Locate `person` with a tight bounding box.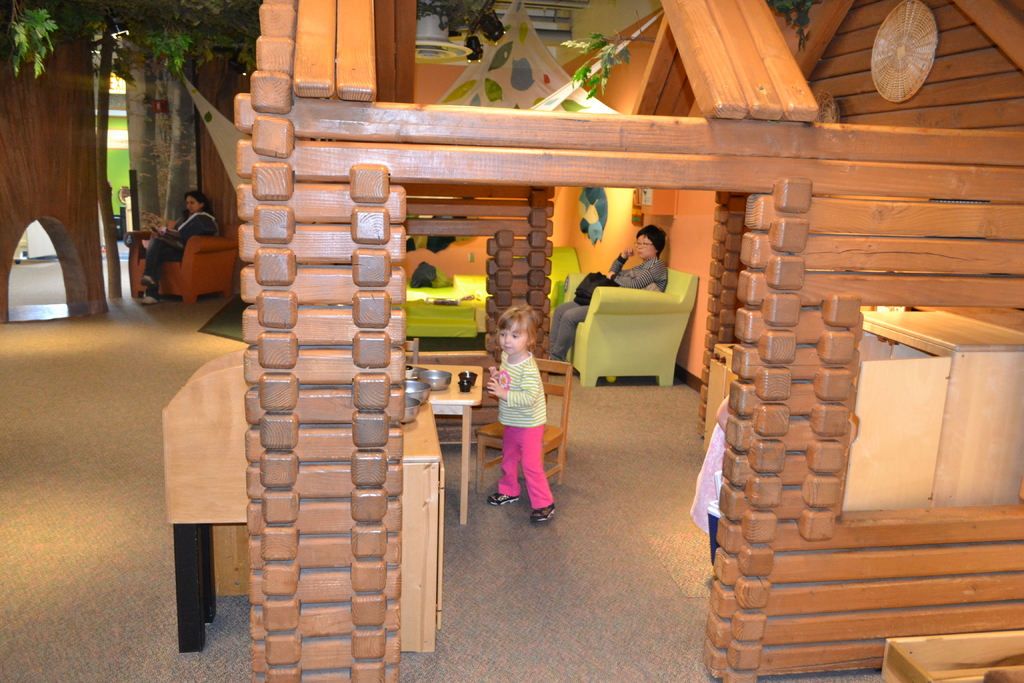
Rect(548, 220, 670, 357).
